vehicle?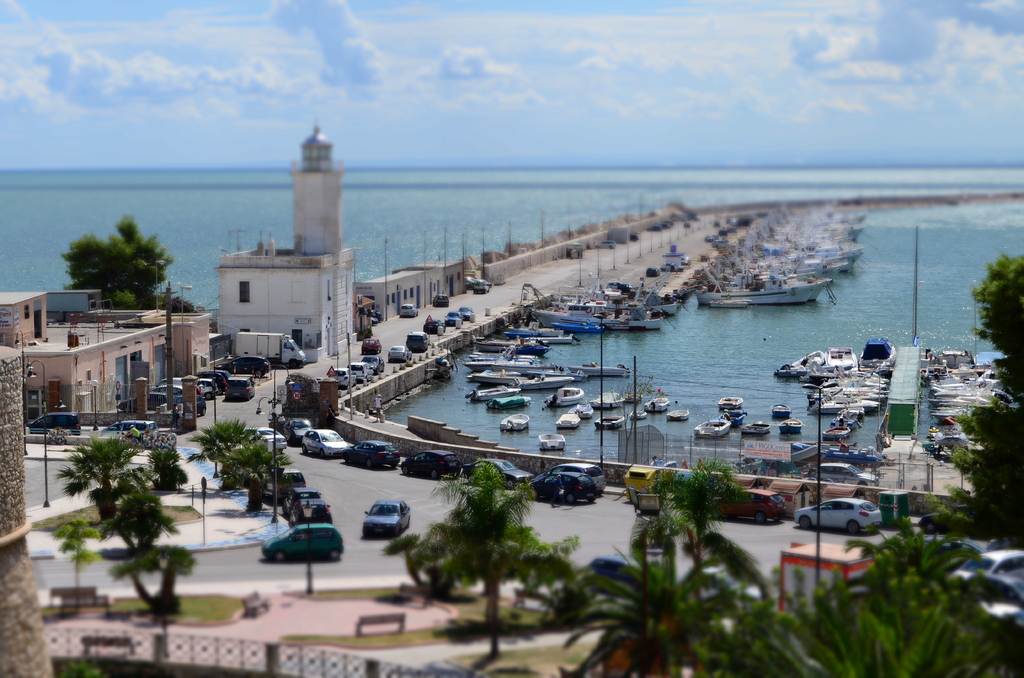
bbox(422, 316, 451, 332)
